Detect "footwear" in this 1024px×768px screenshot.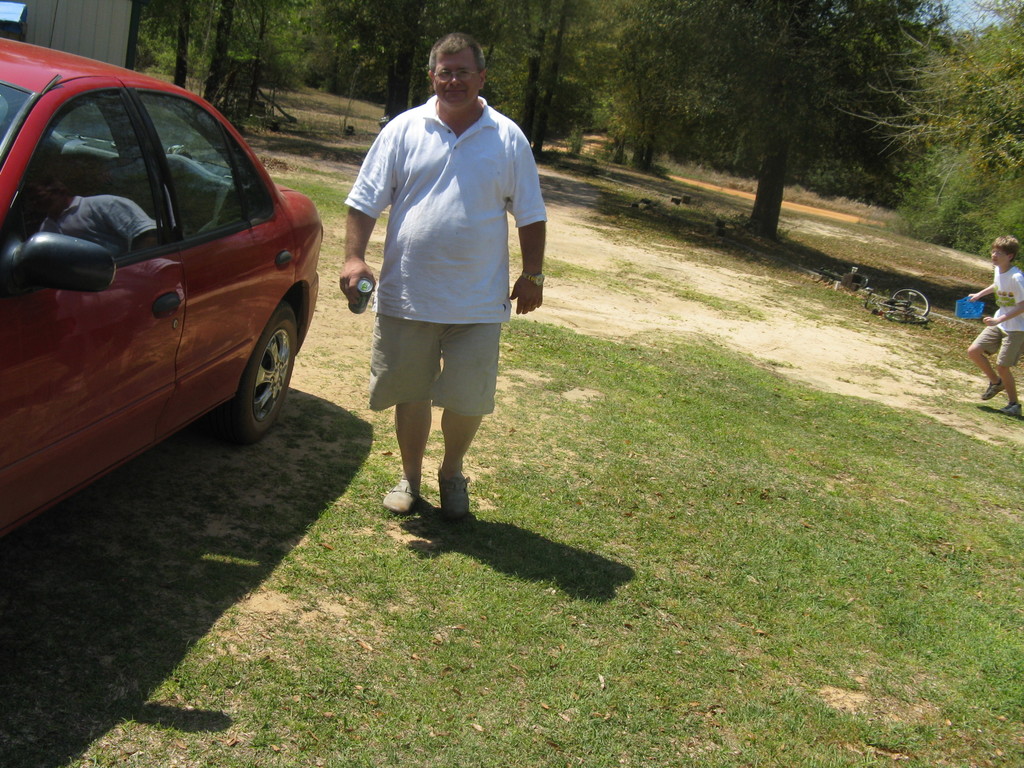
Detection: 387:477:421:515.
